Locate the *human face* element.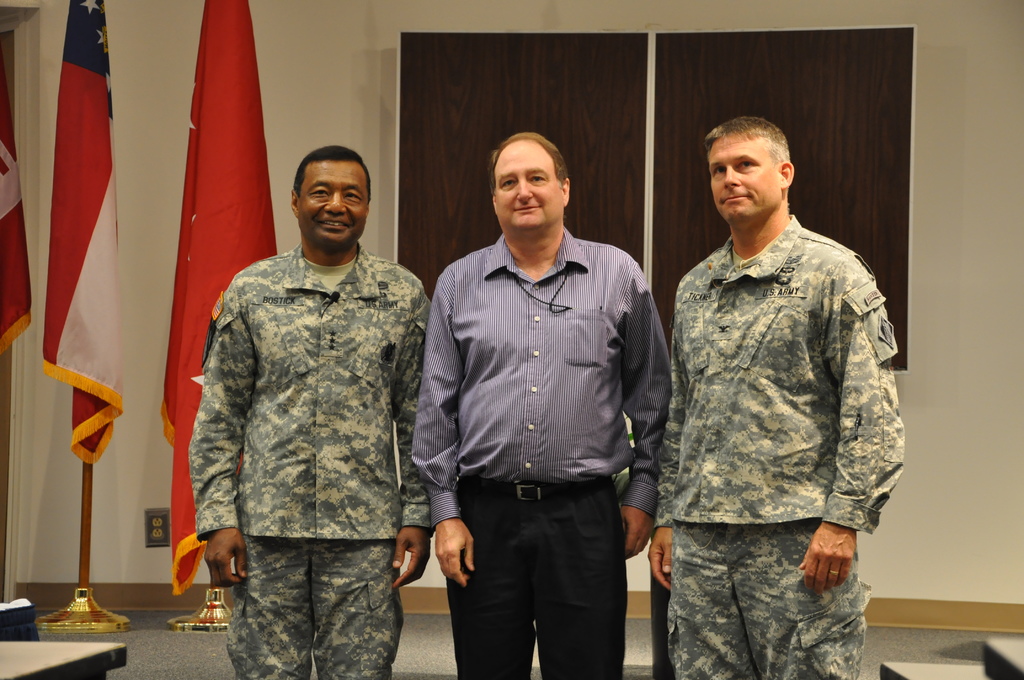
Element bbox: pyautogui.locateOnScreen(703, 124, 789, 215).
